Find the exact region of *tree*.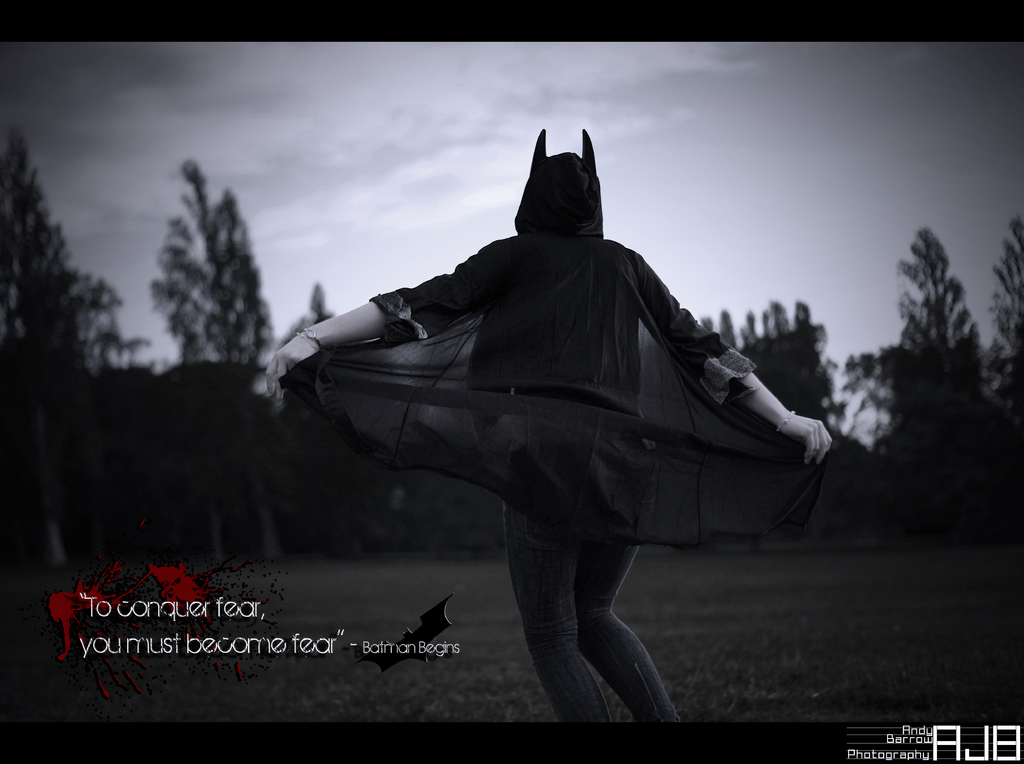
Exact region: {"x1": 977, "y1": 217, "x2": 1023, "y2": 408}.
